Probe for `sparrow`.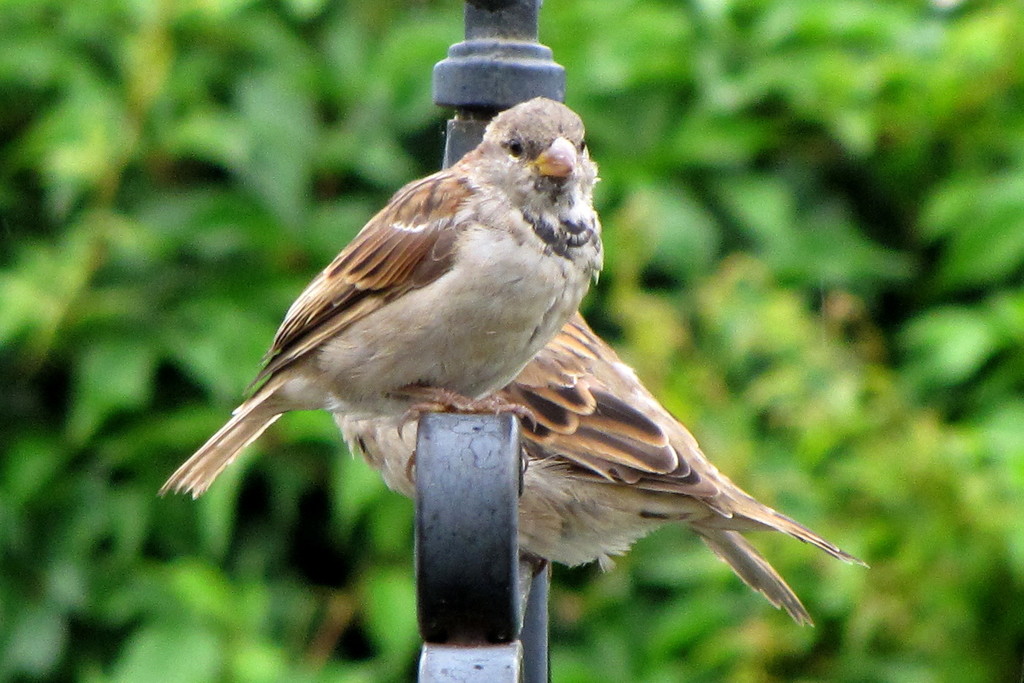
Probe result: detection(153, 93, 610, 507).
